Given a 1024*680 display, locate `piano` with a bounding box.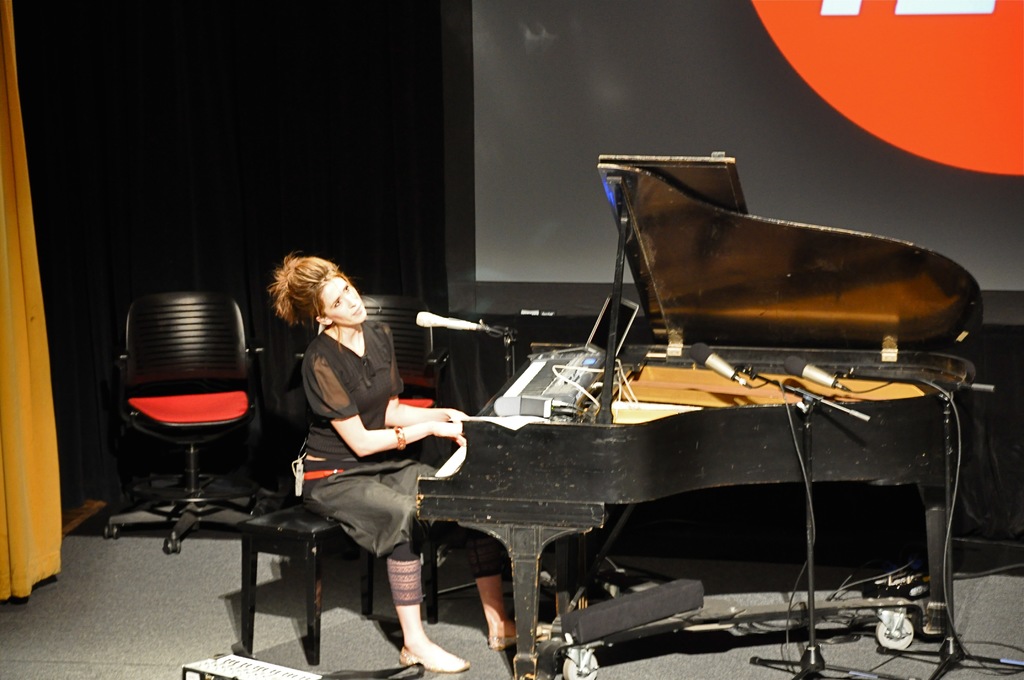
Located: (left=422, top=206, right=950, bottom=651).
